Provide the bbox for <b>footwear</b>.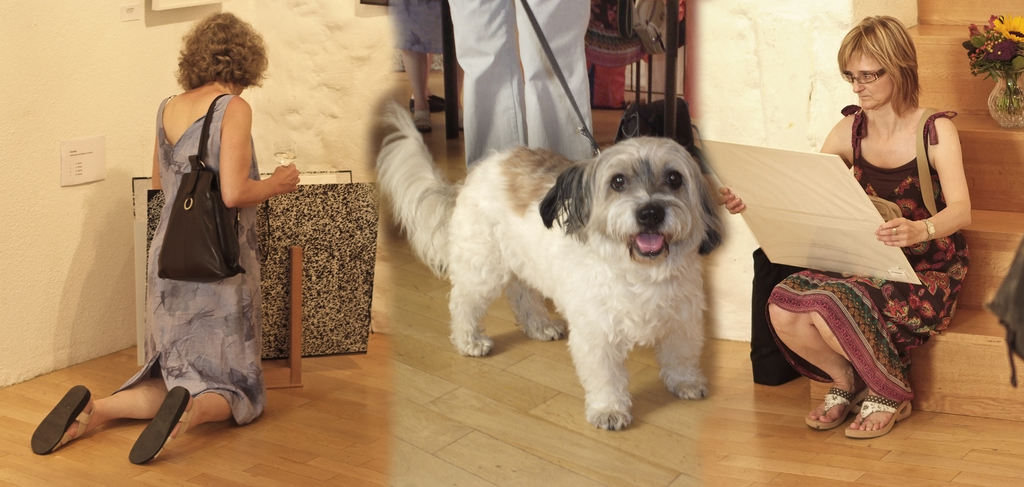
460 107 470 136.
